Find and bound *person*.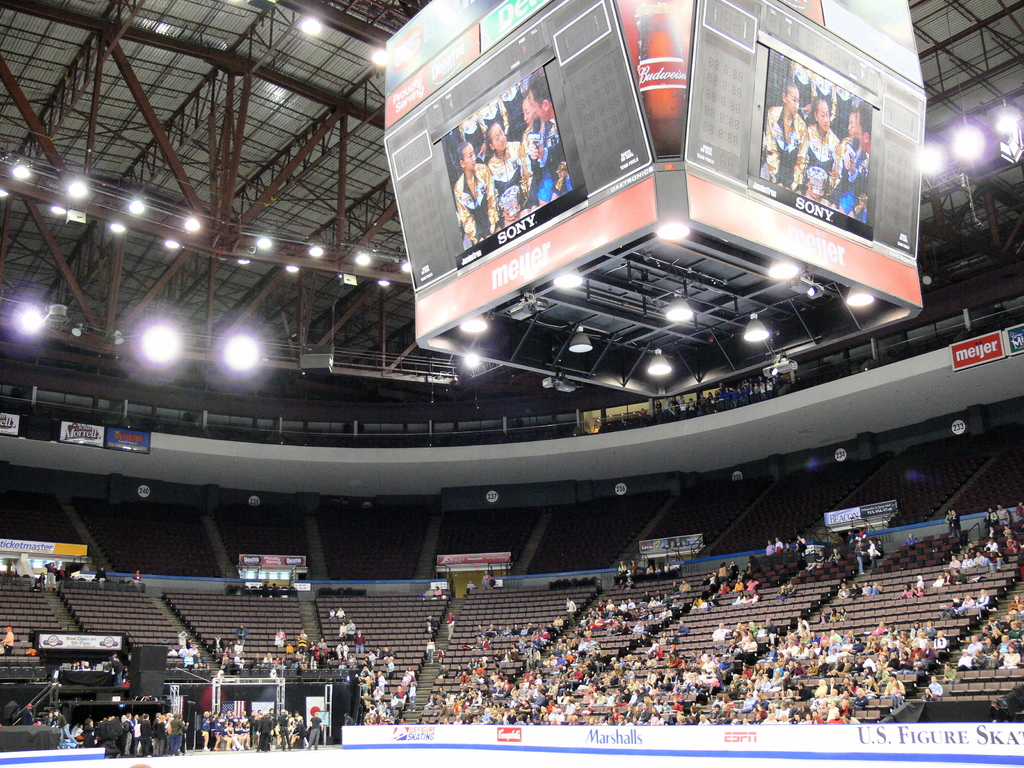
Bound: (left=0, top=622, right=17, bottom=655).
